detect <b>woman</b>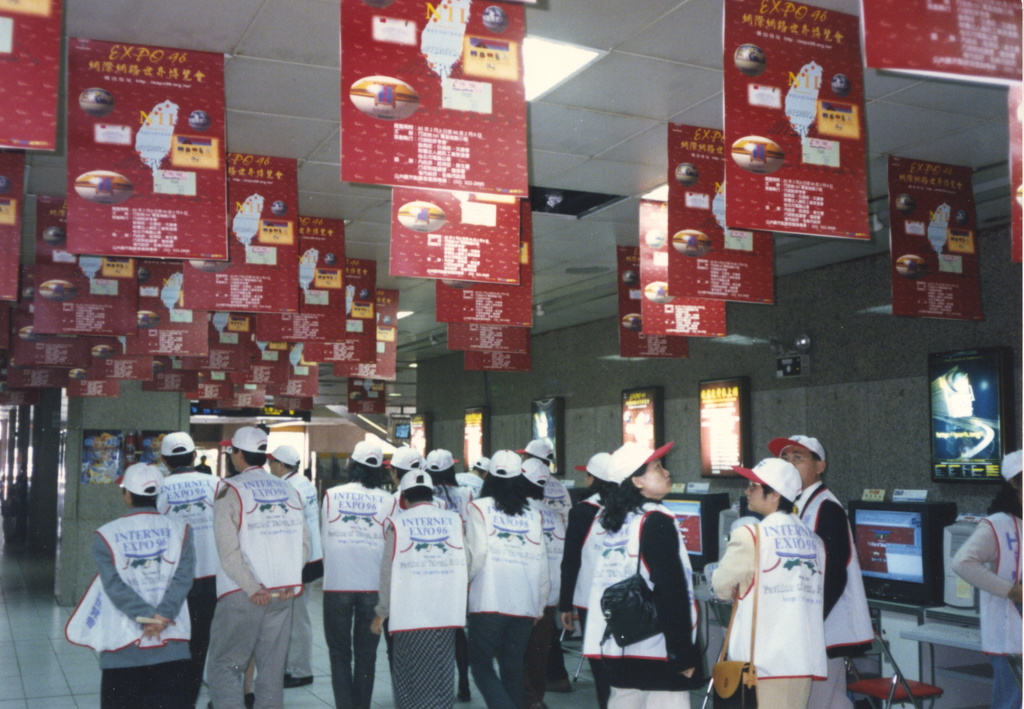
(left=585, top=445, right=710, bottom=708)
